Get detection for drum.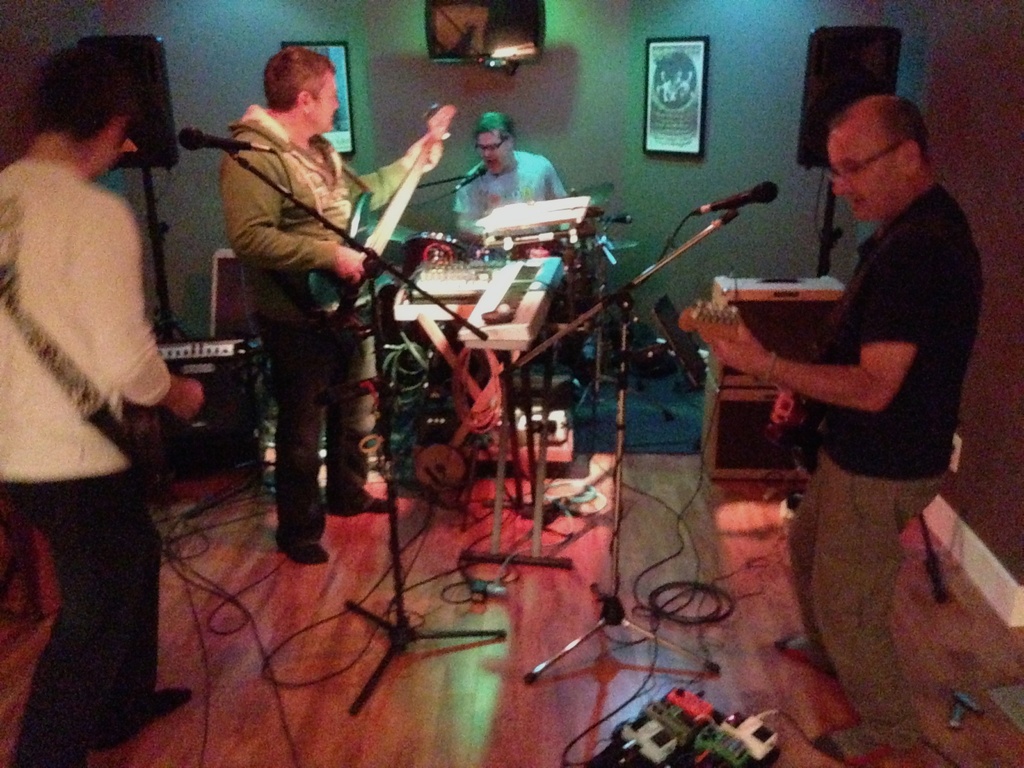
Detection: [484,224,567,259].
